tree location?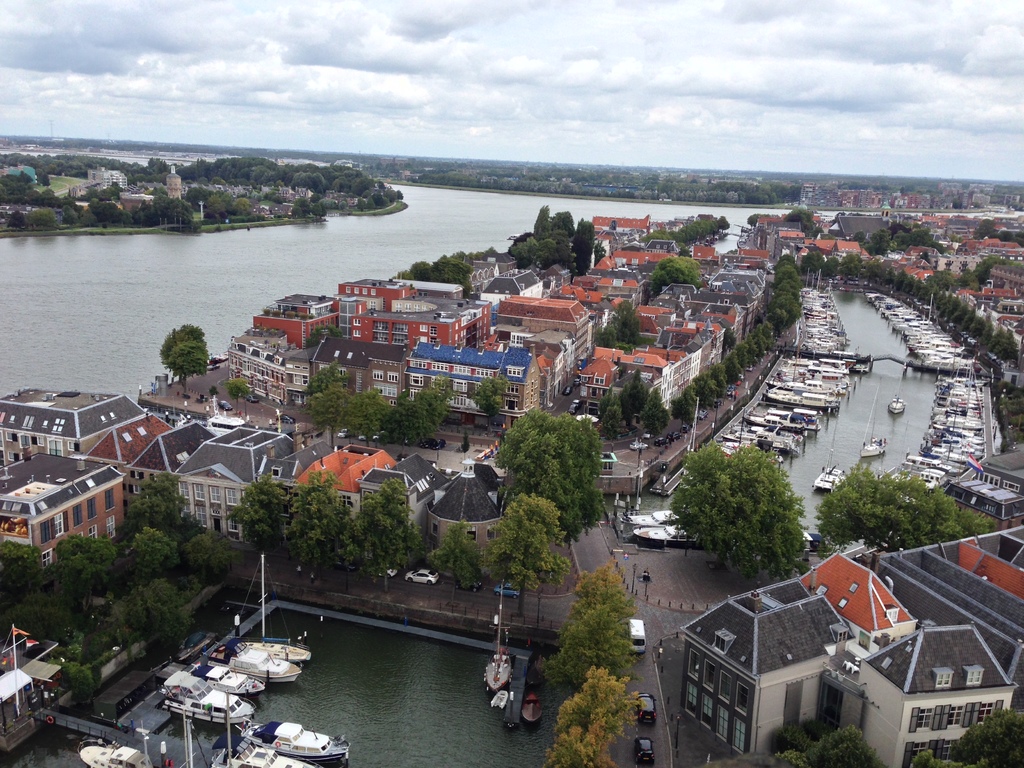
41 175 52 191
